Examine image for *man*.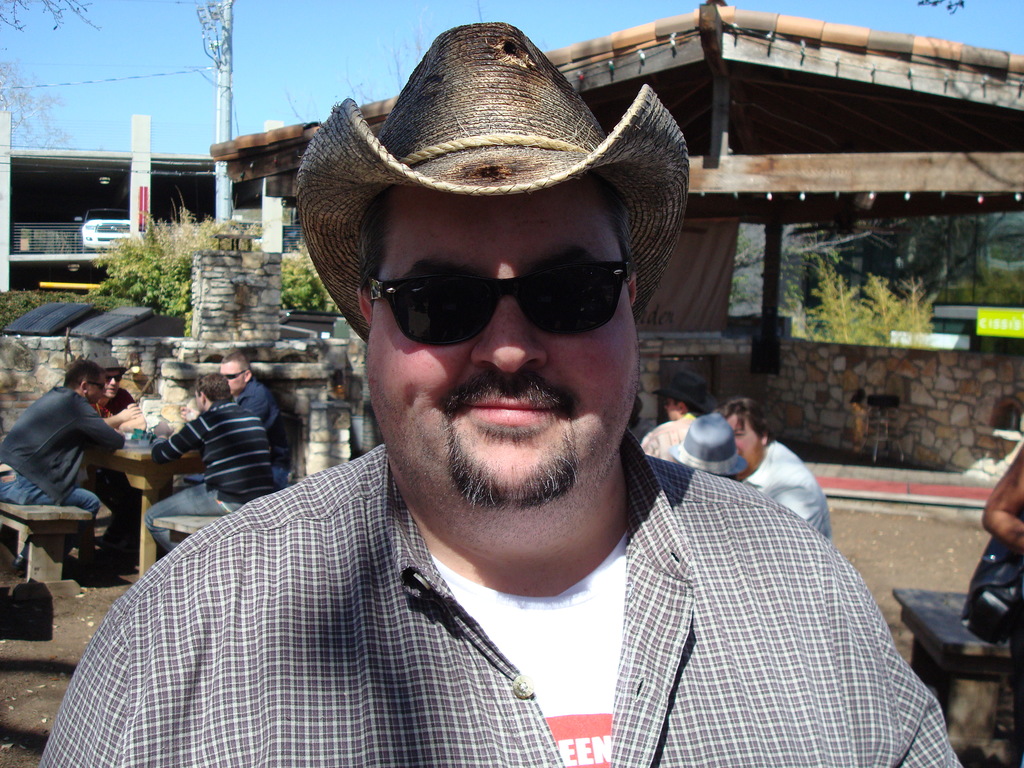
Examination result: x1=217, y1=354, x2=289, y2=492.
